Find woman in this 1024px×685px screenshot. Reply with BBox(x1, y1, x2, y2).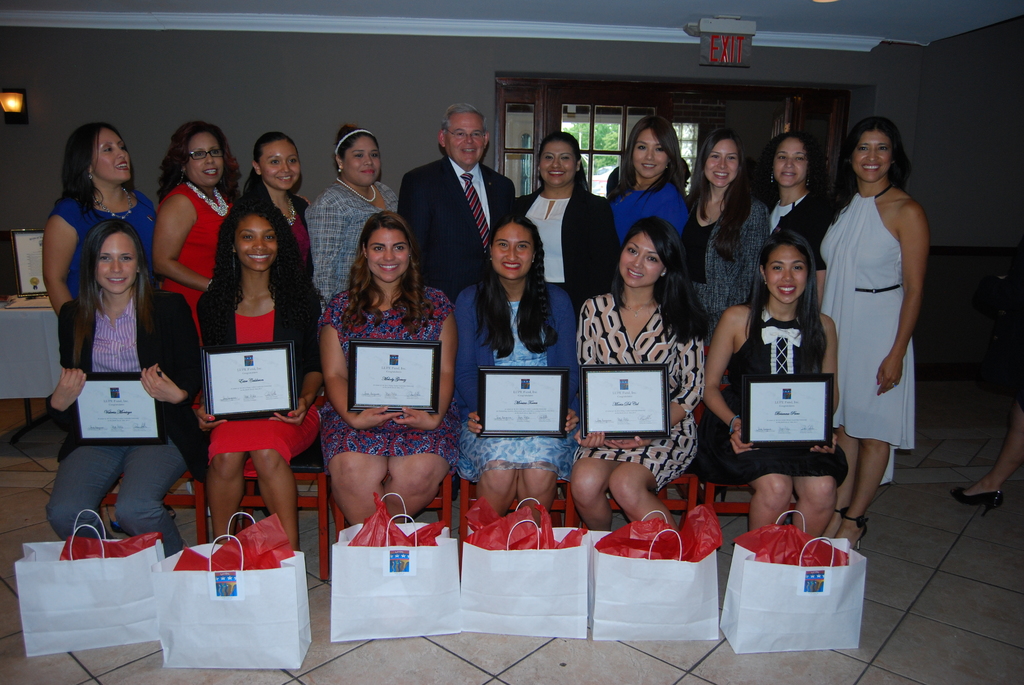
BBox(703, 225, 847, 531).
